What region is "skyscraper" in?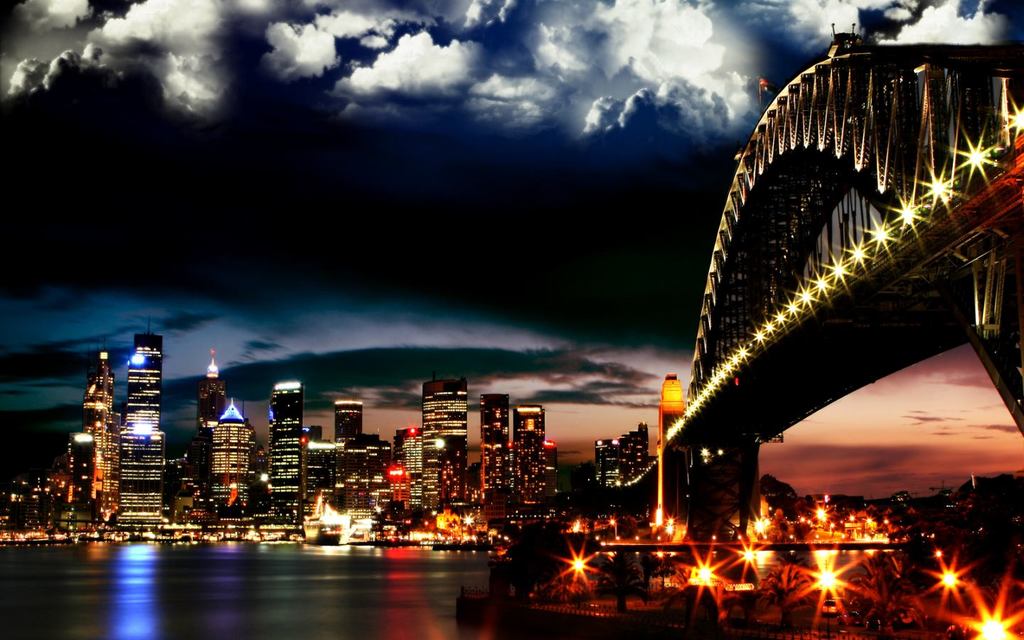
378/437/389/476.
